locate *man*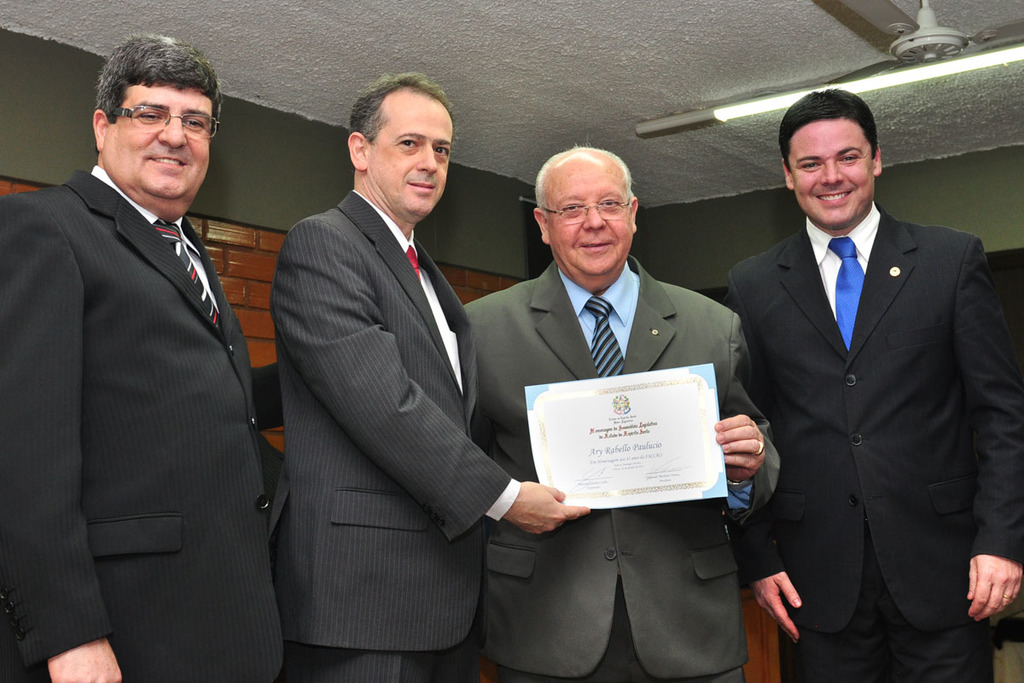
box(460, 143, 780, 682)
